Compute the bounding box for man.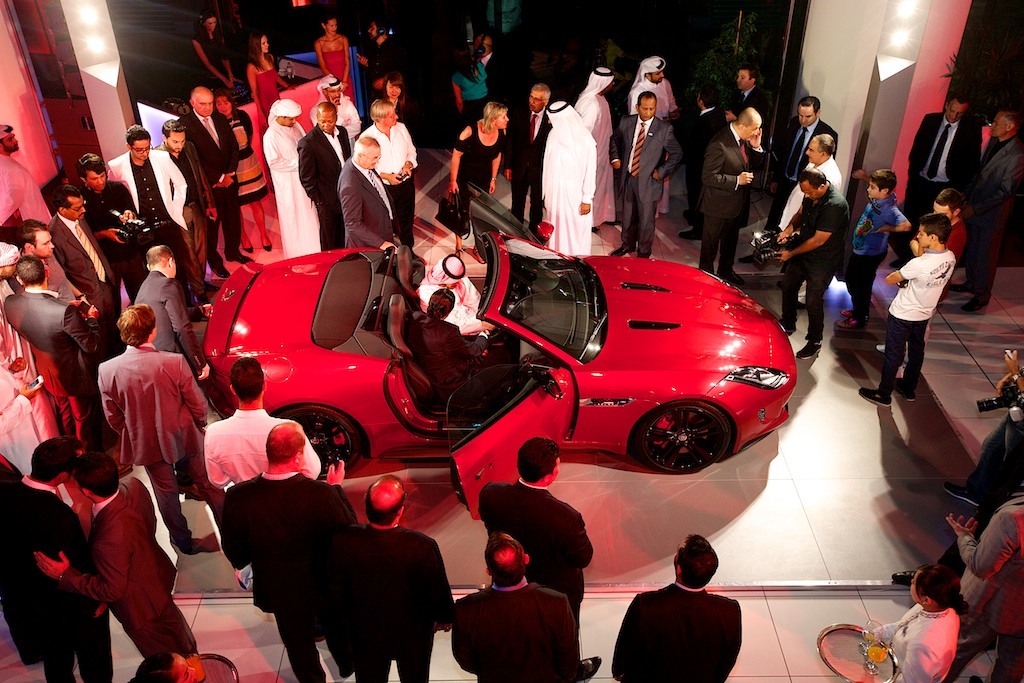
bbox=(453, 532, 576, 682).
